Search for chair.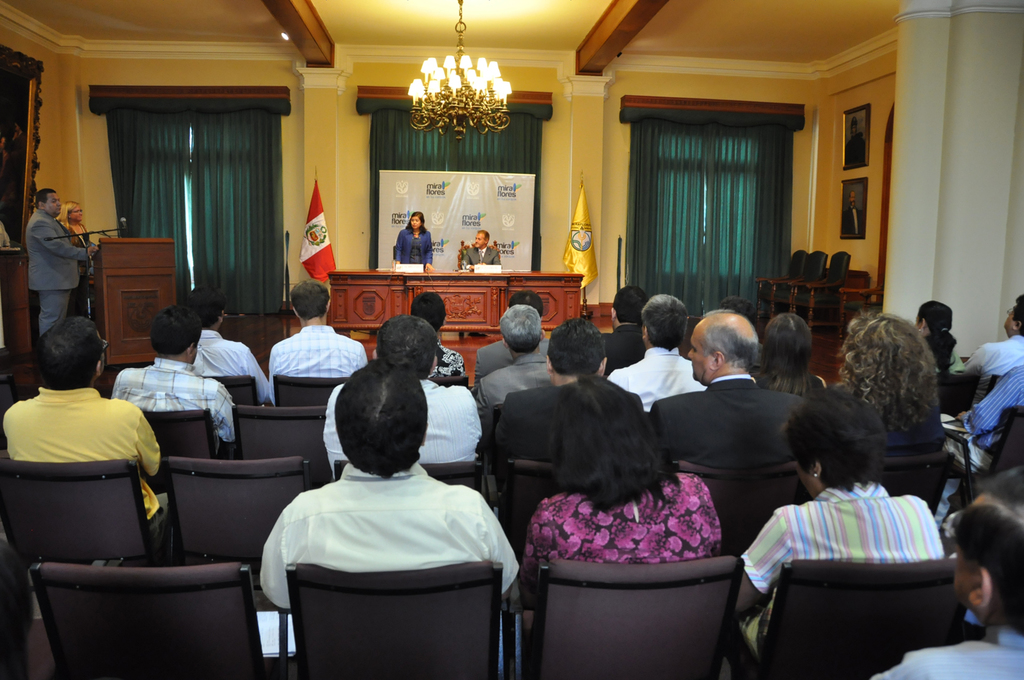
Found at 421/460/479/492.
